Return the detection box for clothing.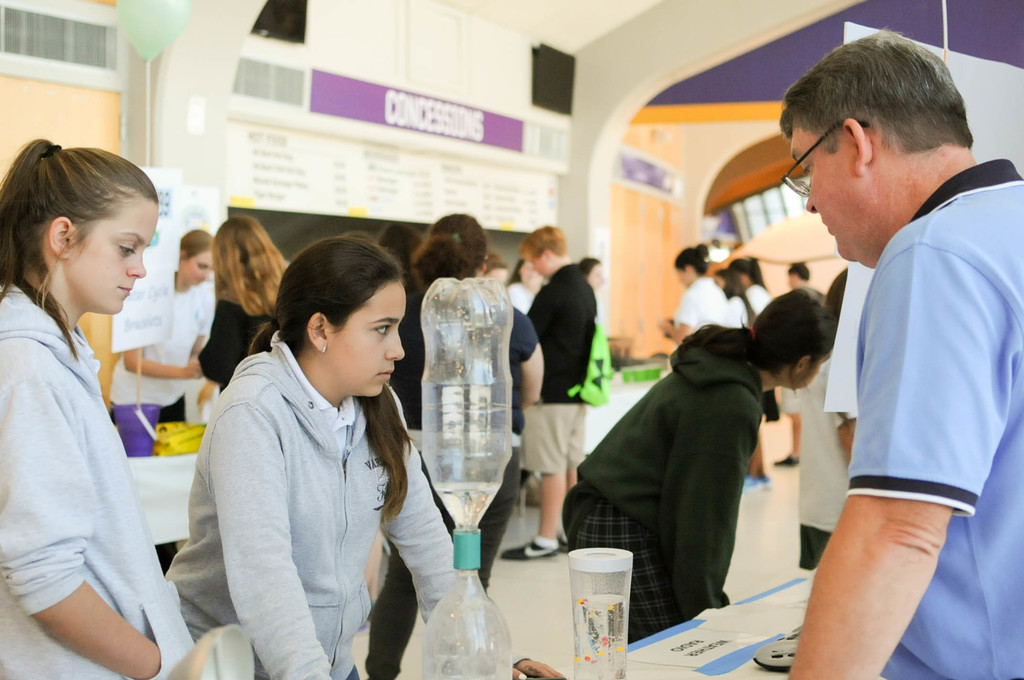
<box>748,287,769,423</box>.
